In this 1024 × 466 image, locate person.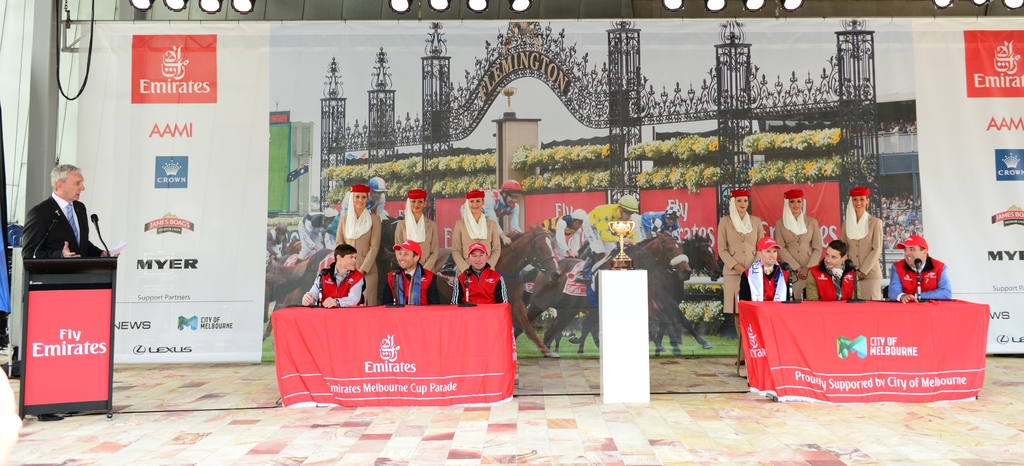
Bounding box: box=[540, 207, 584, 258].
